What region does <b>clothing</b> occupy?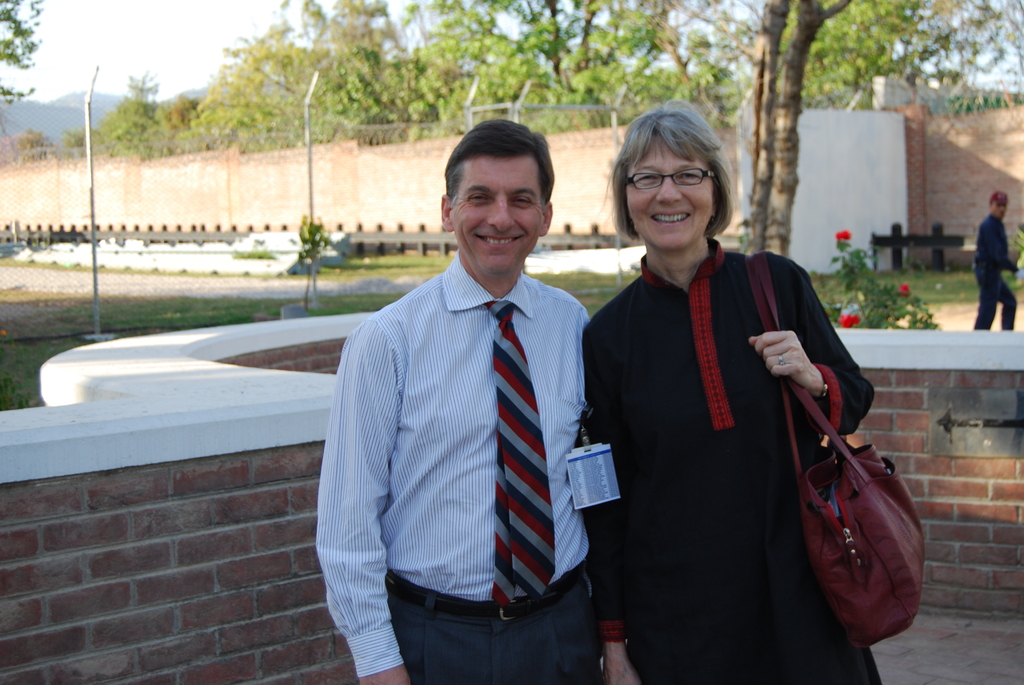
pyautogui.locateOnScreen(973, 213, 1016, 333).
